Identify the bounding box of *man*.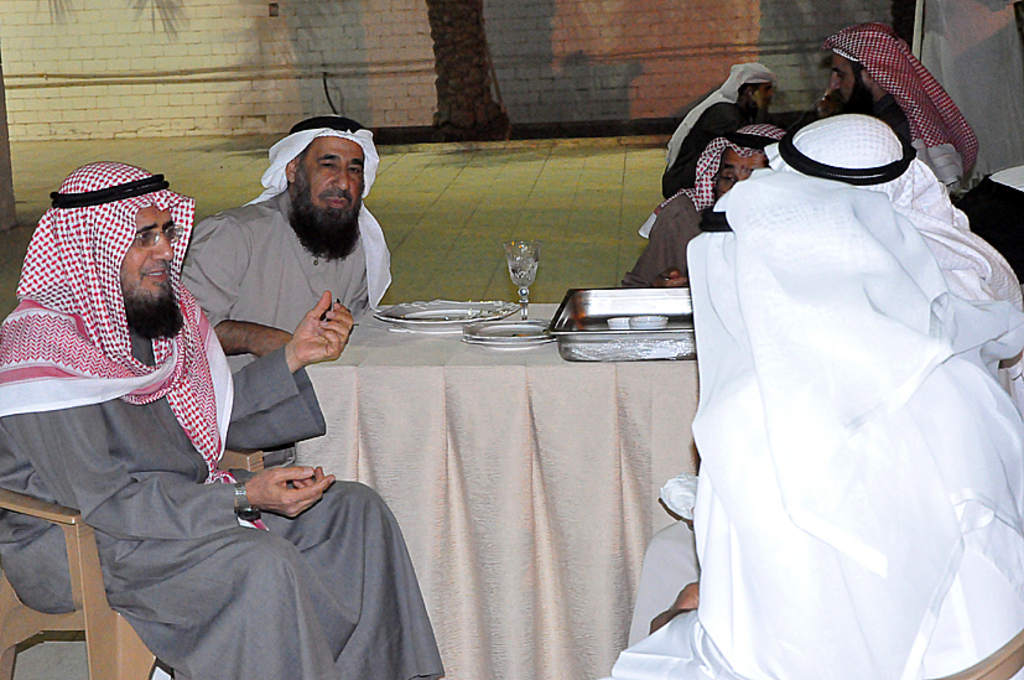
l=622, t=129, r=785, b=292.
